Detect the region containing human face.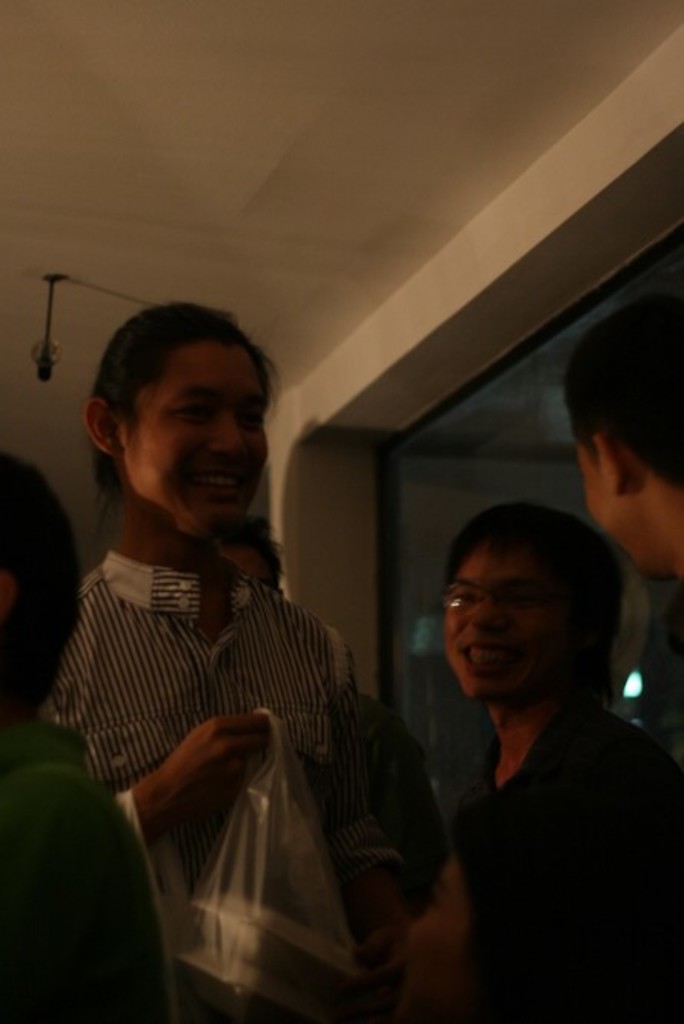
(217, 552, 283, 597).
